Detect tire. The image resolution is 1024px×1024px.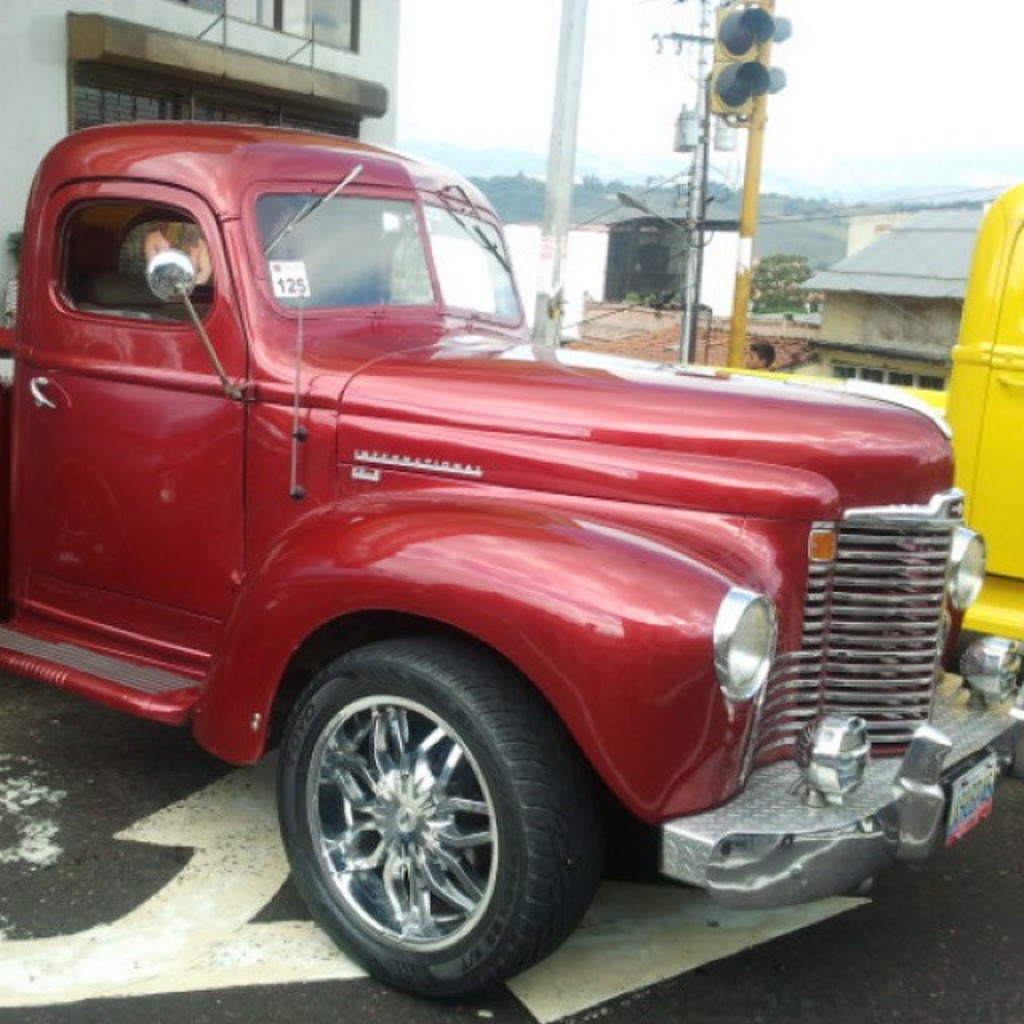
bbox(270, 632, 611, 1002).
